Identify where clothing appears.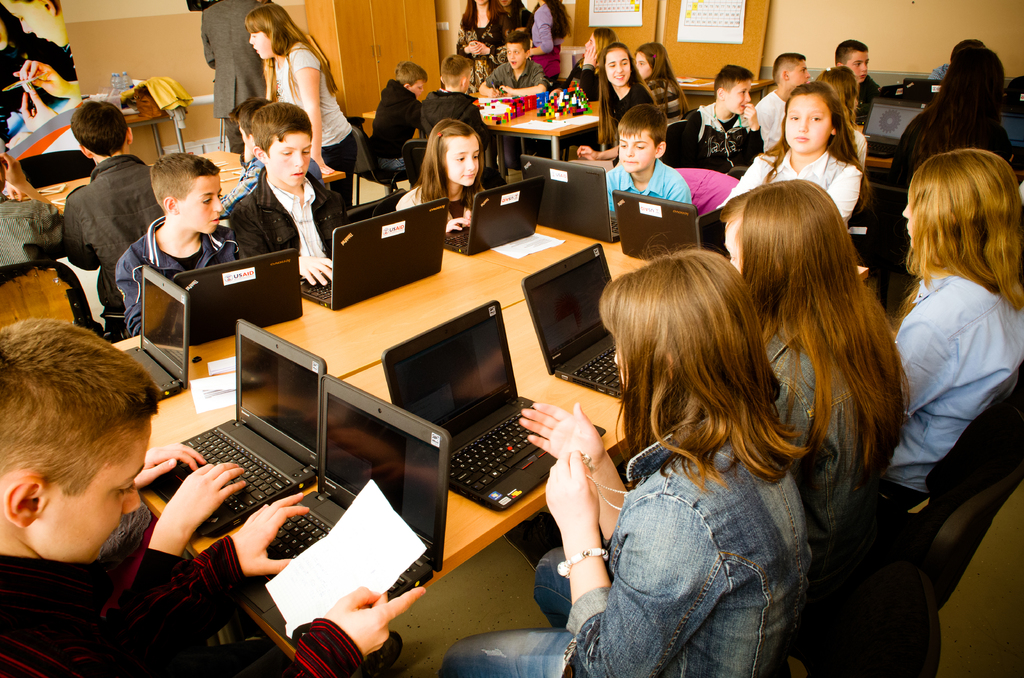
Appears at 421 84 486 139.
